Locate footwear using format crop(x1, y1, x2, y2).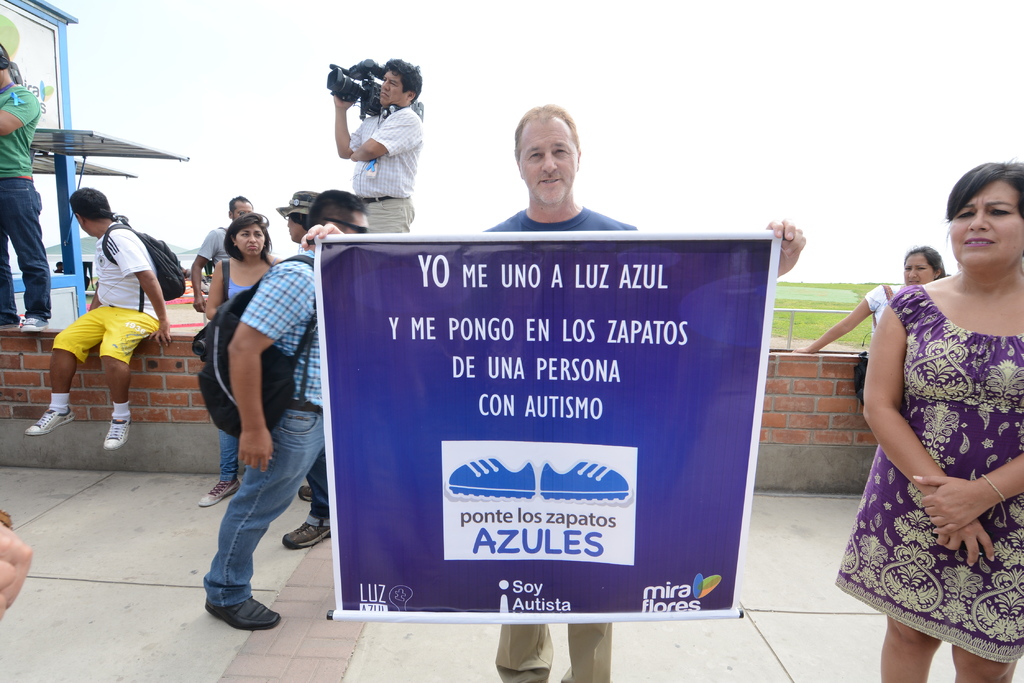
crop(202, 462, 245, 504).
